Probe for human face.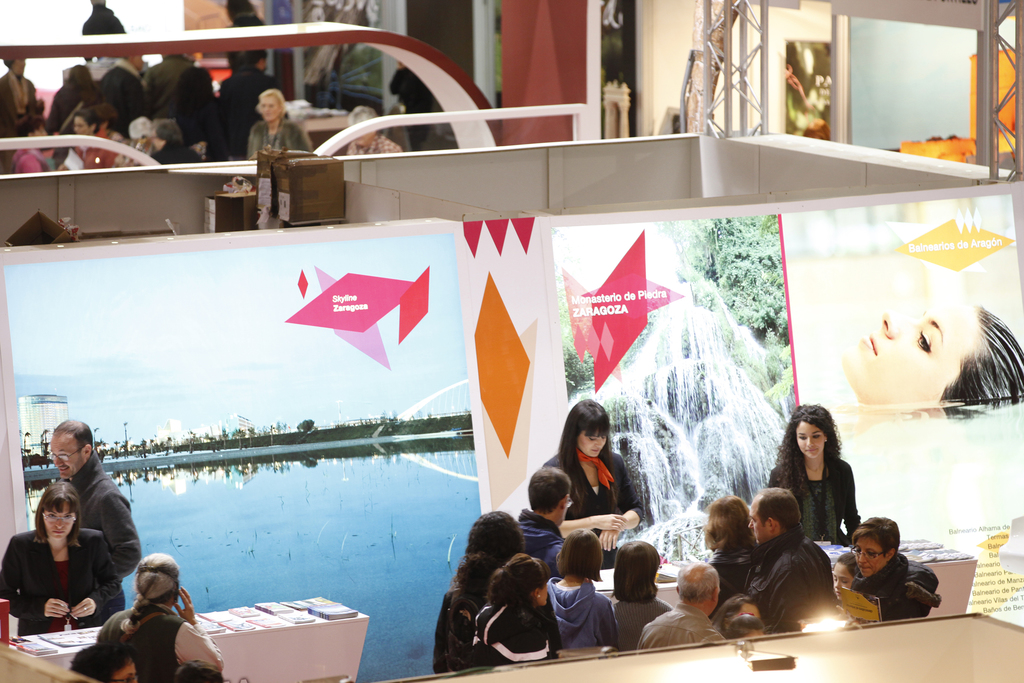
Probe result: (left=854, top=539, right=886, bottom=577).
